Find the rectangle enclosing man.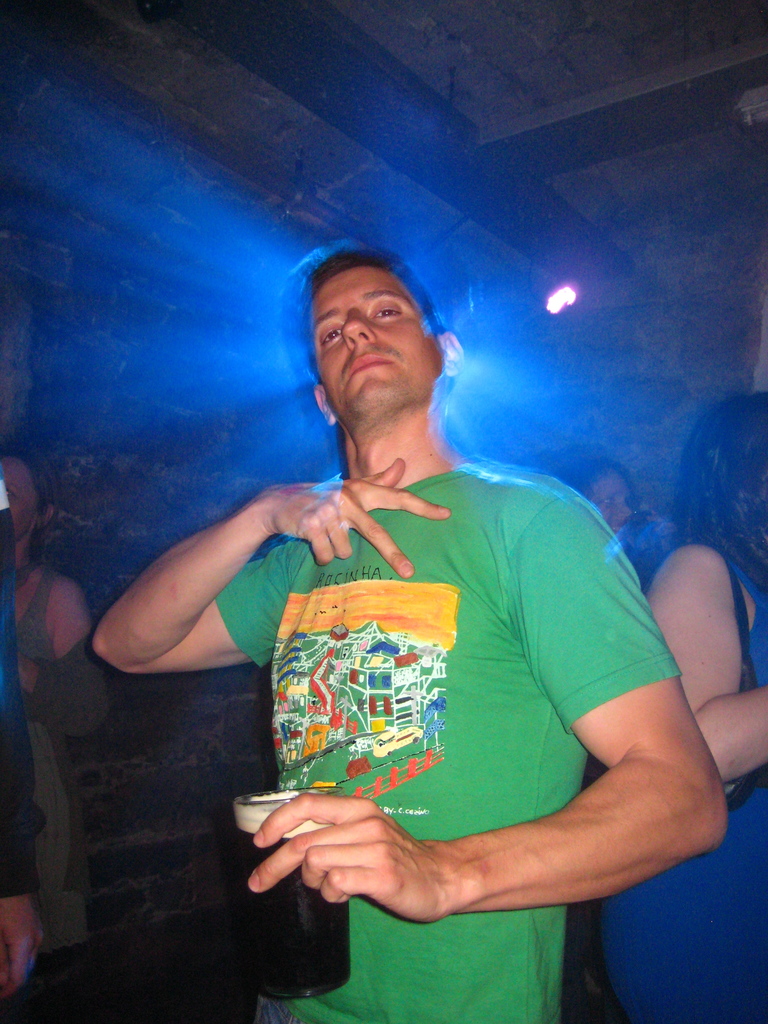
locate(113, 192, 669, 972).
